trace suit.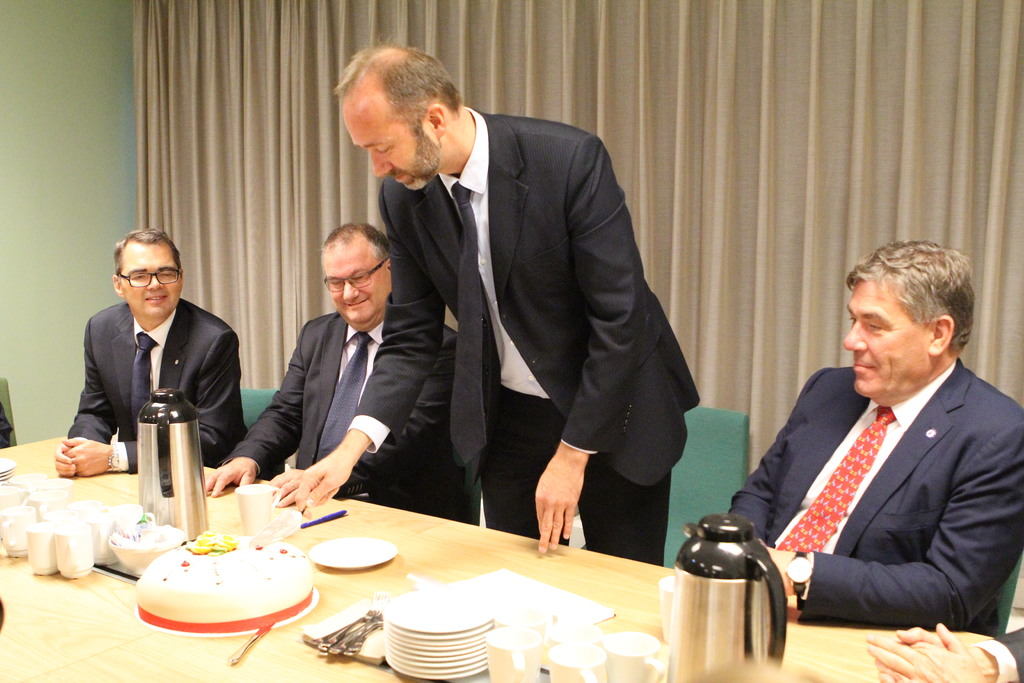
Traced to (x1=343, y1=53, x2=698, y2=561).
